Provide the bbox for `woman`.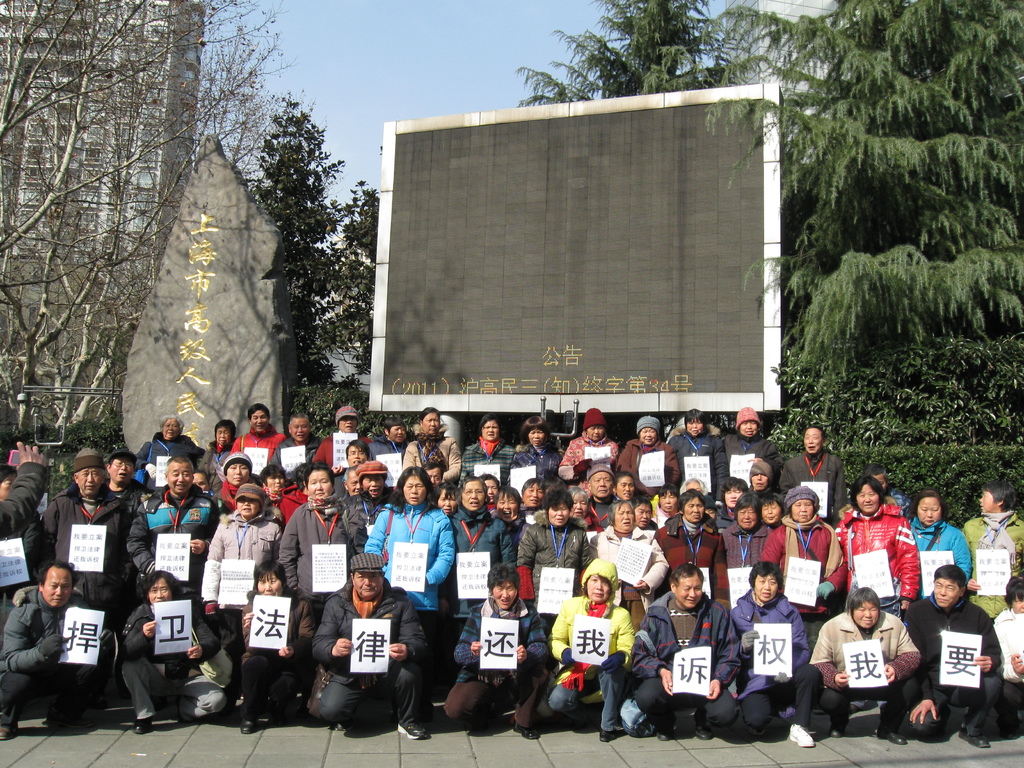
Rect(614, 415, 681, 499).
